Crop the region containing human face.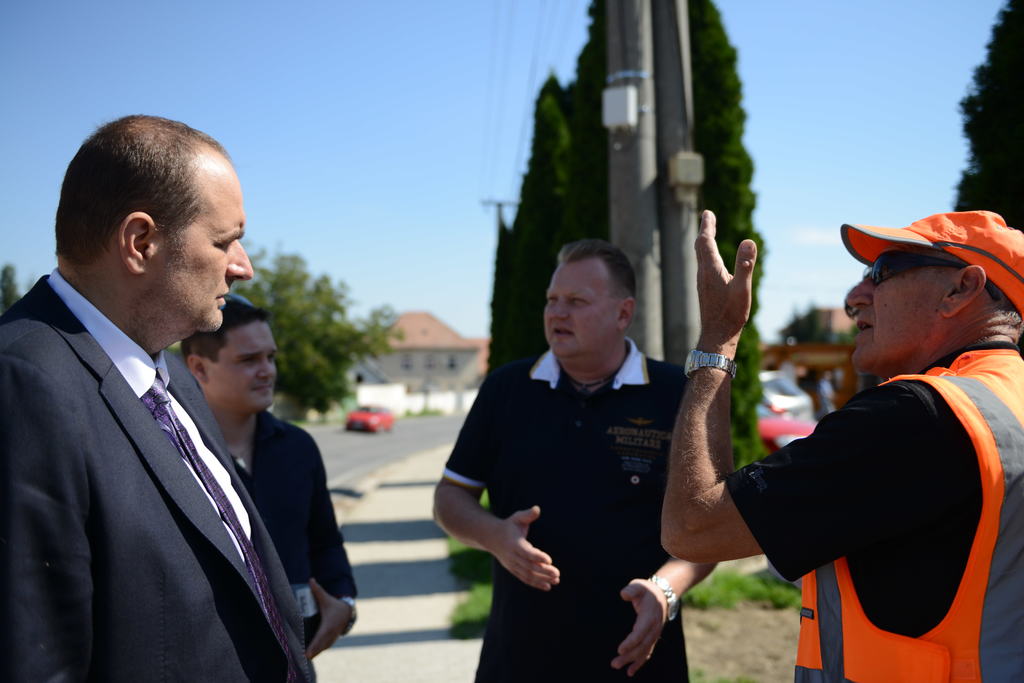
Crop region: 157 168 255 333.
